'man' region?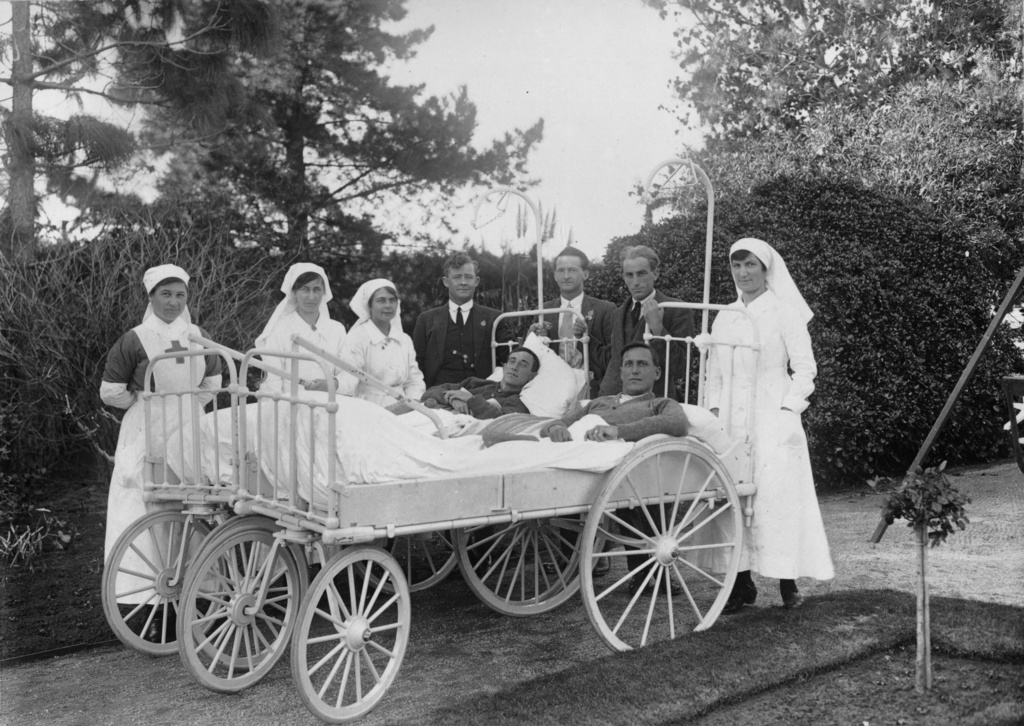
[527, 242, 615, 582]
